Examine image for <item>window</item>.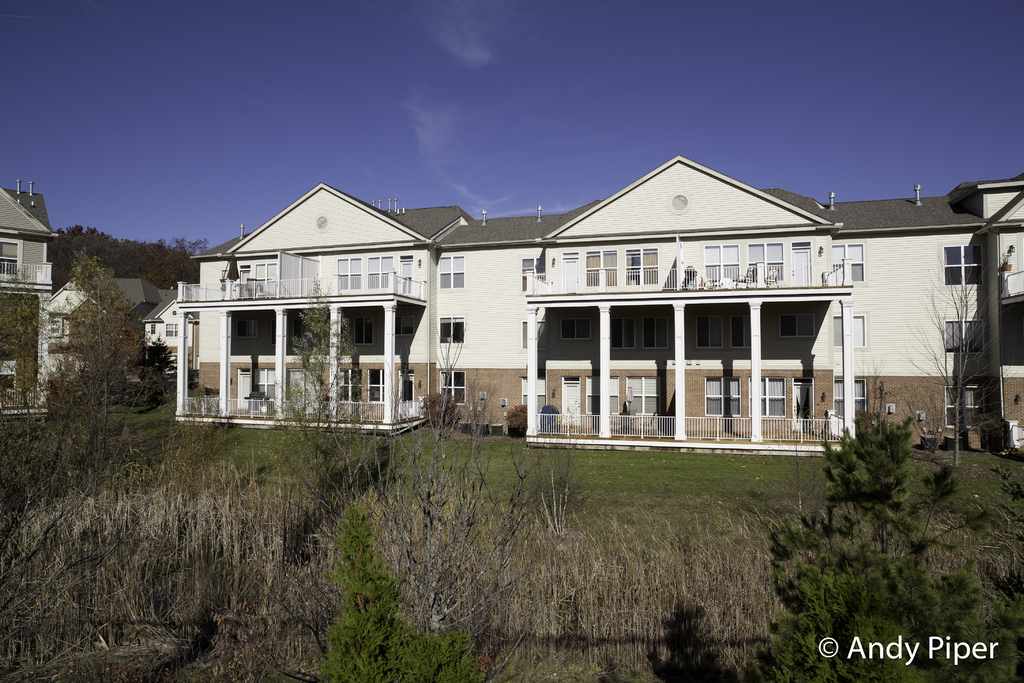
Examination result: x1=731, y1=315, x2=750, y2=350.
